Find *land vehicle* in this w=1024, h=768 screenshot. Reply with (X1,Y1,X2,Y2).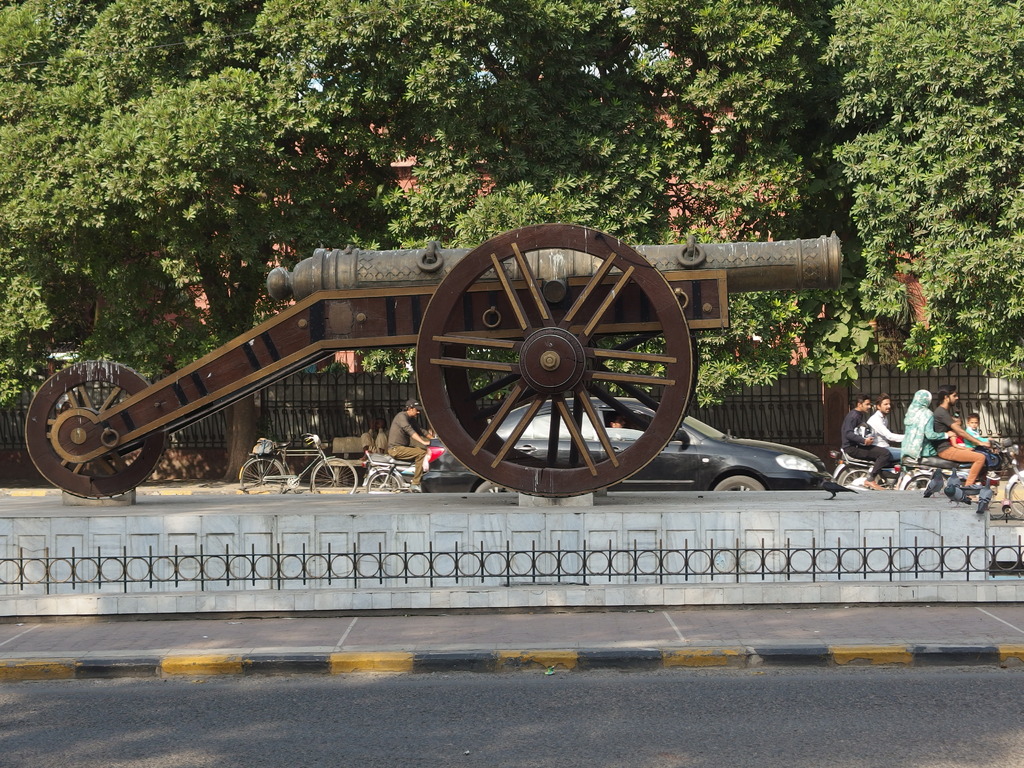
(356,444,423,488).
